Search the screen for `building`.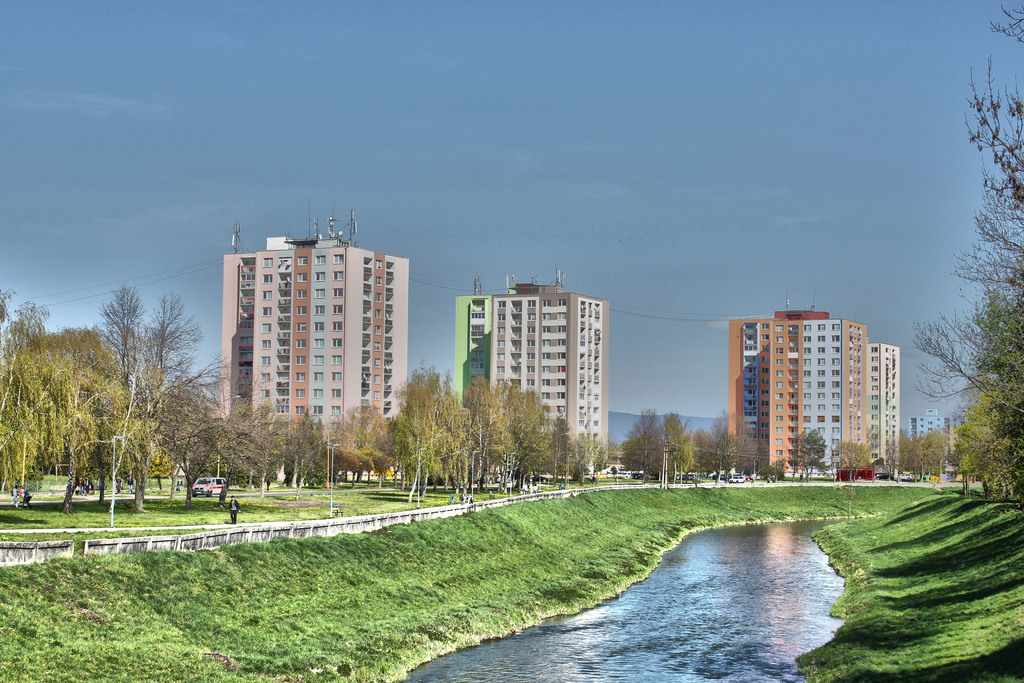
Found at box(908, 407, 964, 451).
